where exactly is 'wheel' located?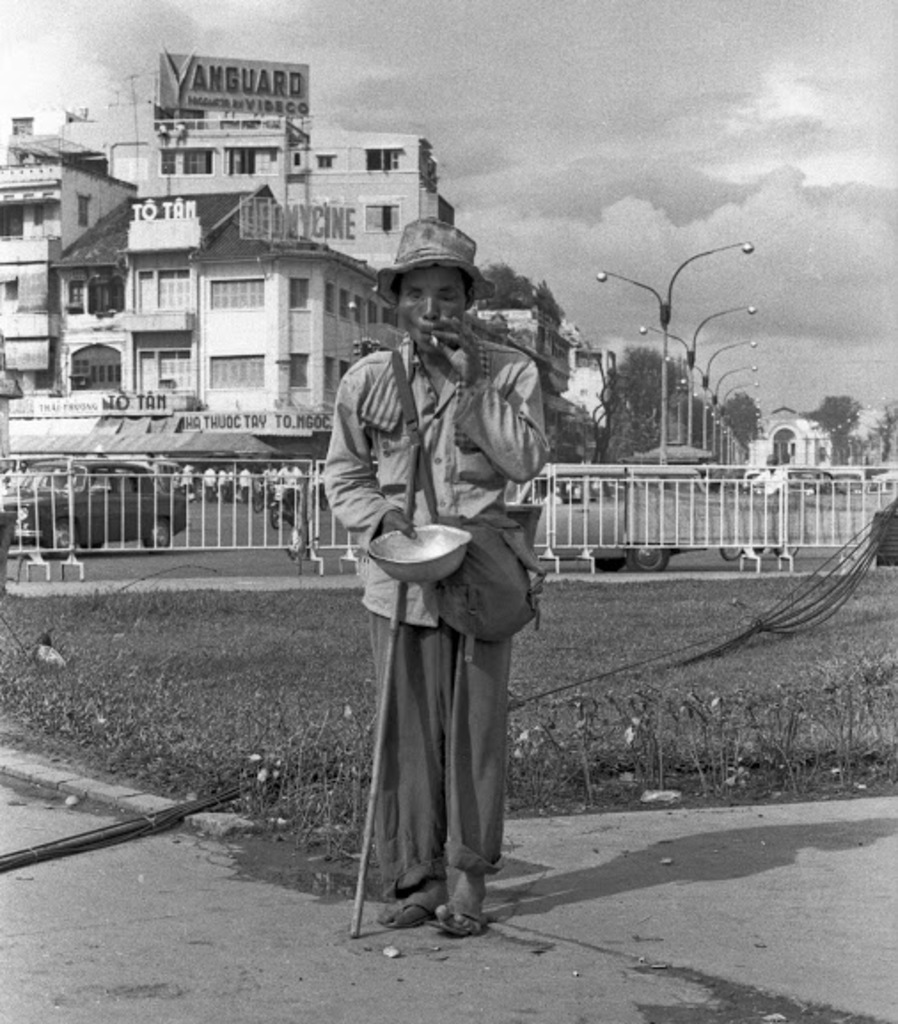
Its bounding box is [628, 536, 671, 575].
